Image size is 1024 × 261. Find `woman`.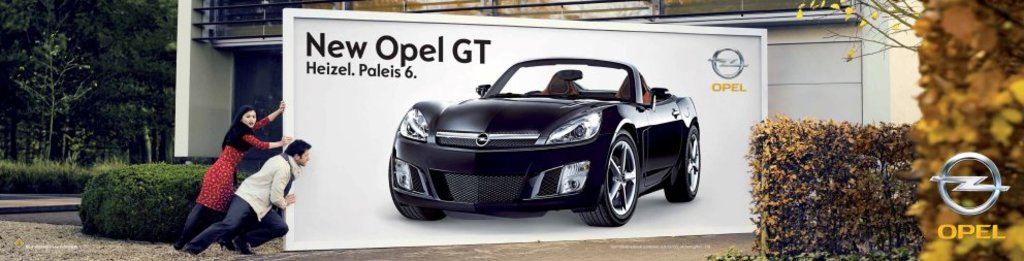
{"left": 172, "top": 98, "right": 296, "bottom": 246}.
